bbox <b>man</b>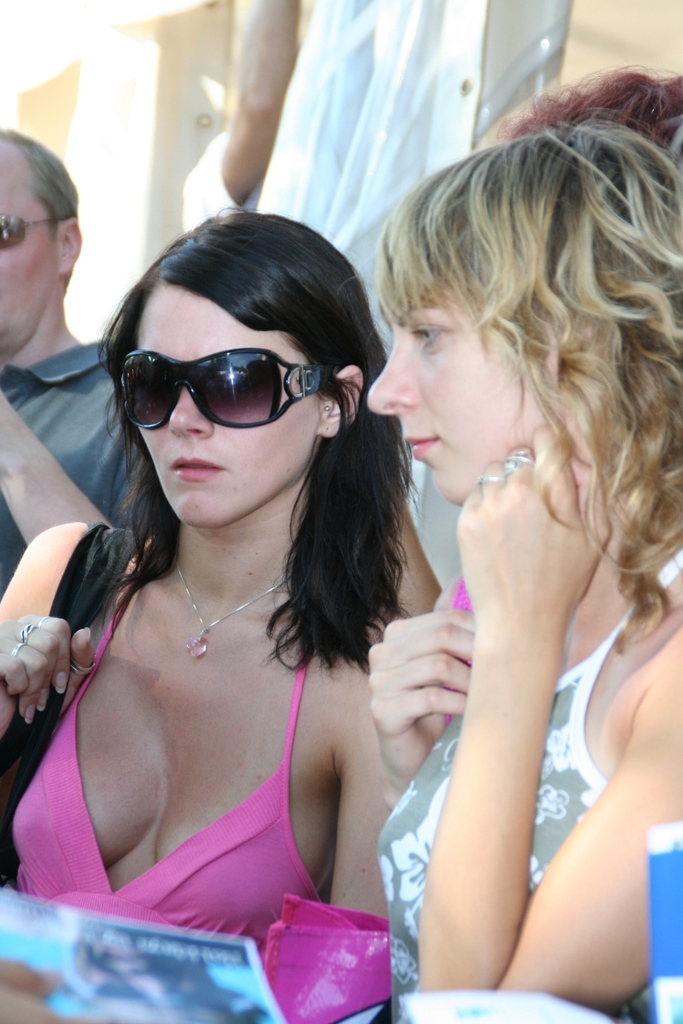
l=0, t=126, r=166, b=602
